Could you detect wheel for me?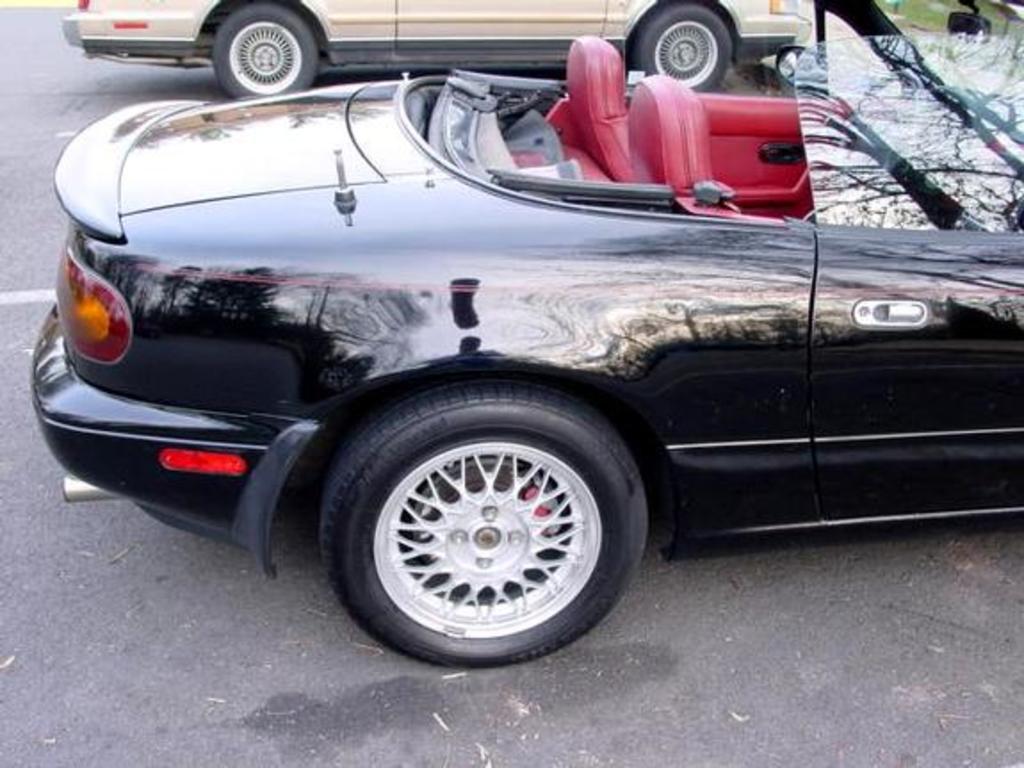
Detection result: bbox=(308, 385, 650, 668).
